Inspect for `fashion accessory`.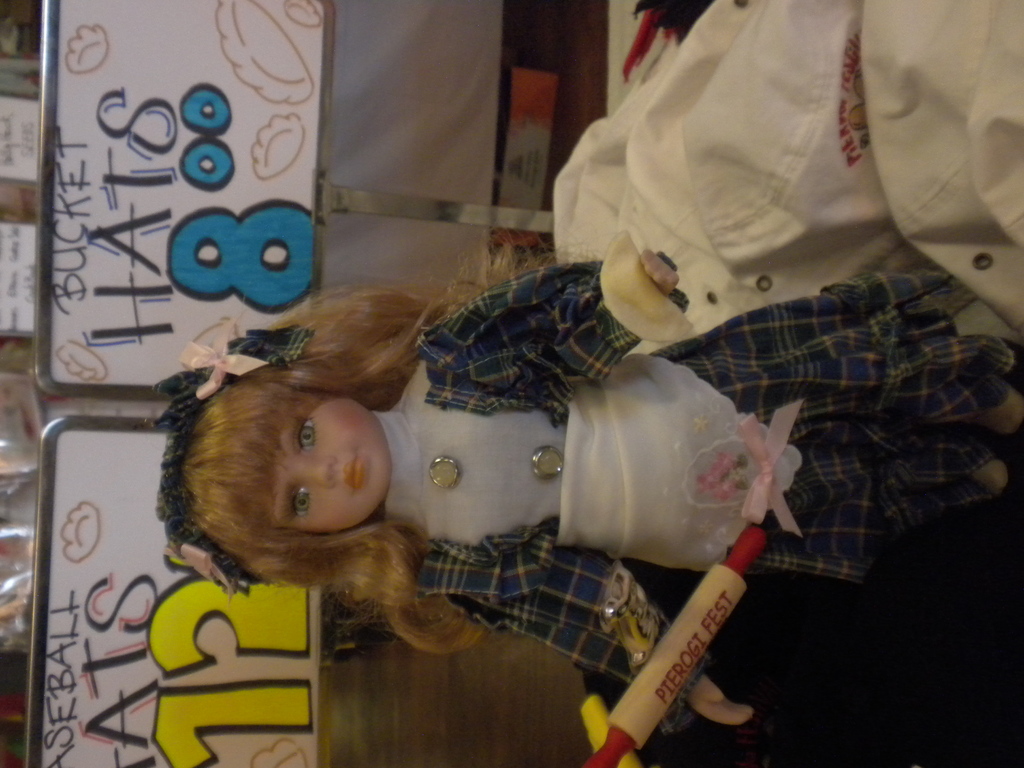
Inspection: bbox=(153, 310, 318, 601).
